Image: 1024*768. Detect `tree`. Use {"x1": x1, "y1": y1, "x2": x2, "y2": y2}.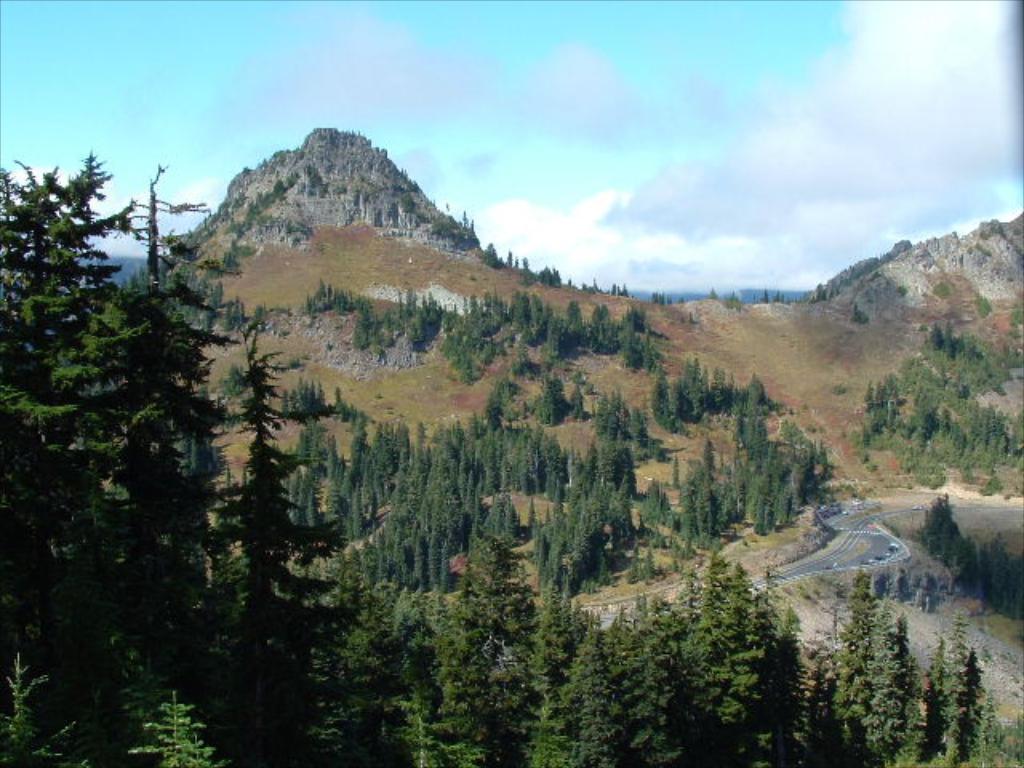
{"x1": 0, "y1": 160, "x2": 134, "y2": 648}.
